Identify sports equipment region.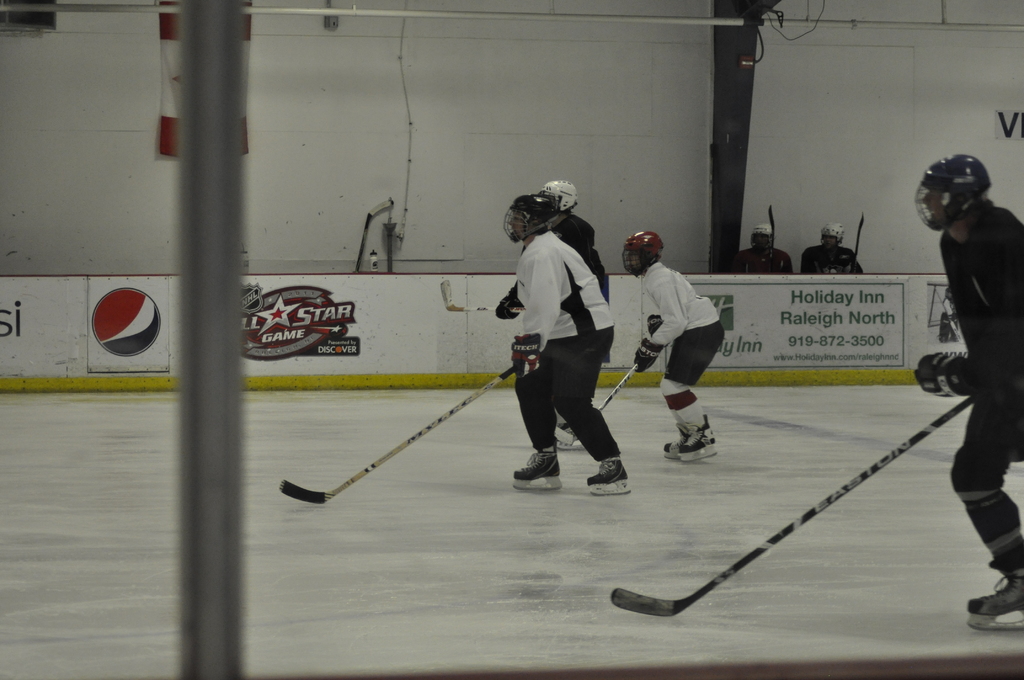
Region: [x1=596, y1=362, x2=636, y2=414].
